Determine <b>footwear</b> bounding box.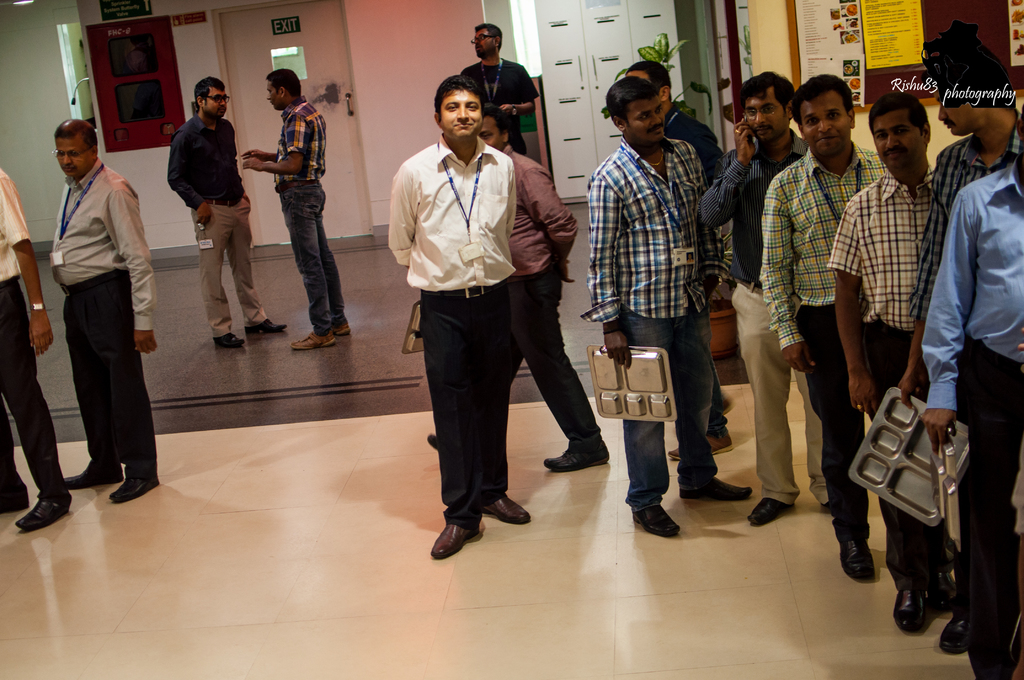
Determined: 745:492:800:524.
